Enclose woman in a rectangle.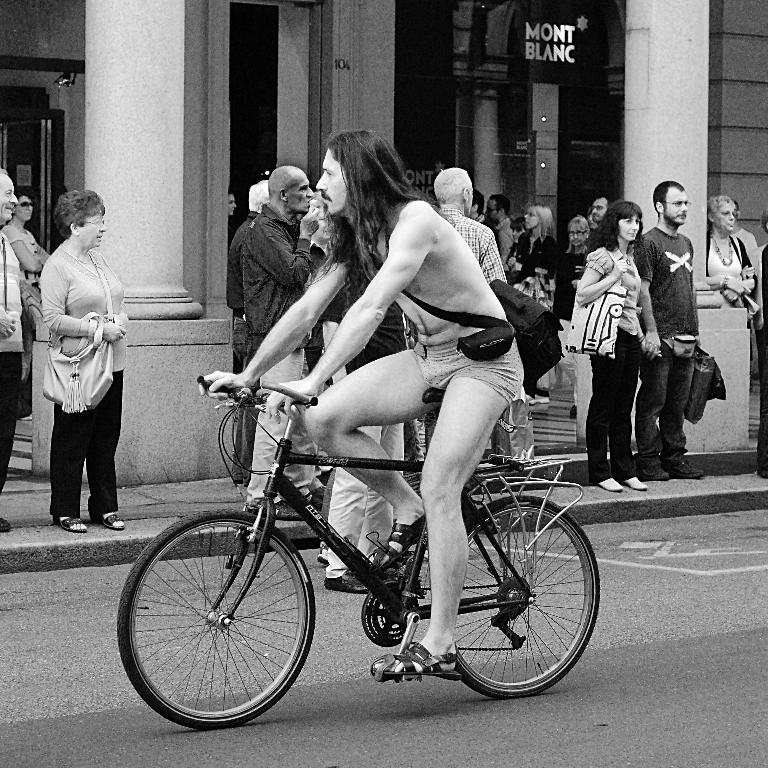
19 179 140 564.
